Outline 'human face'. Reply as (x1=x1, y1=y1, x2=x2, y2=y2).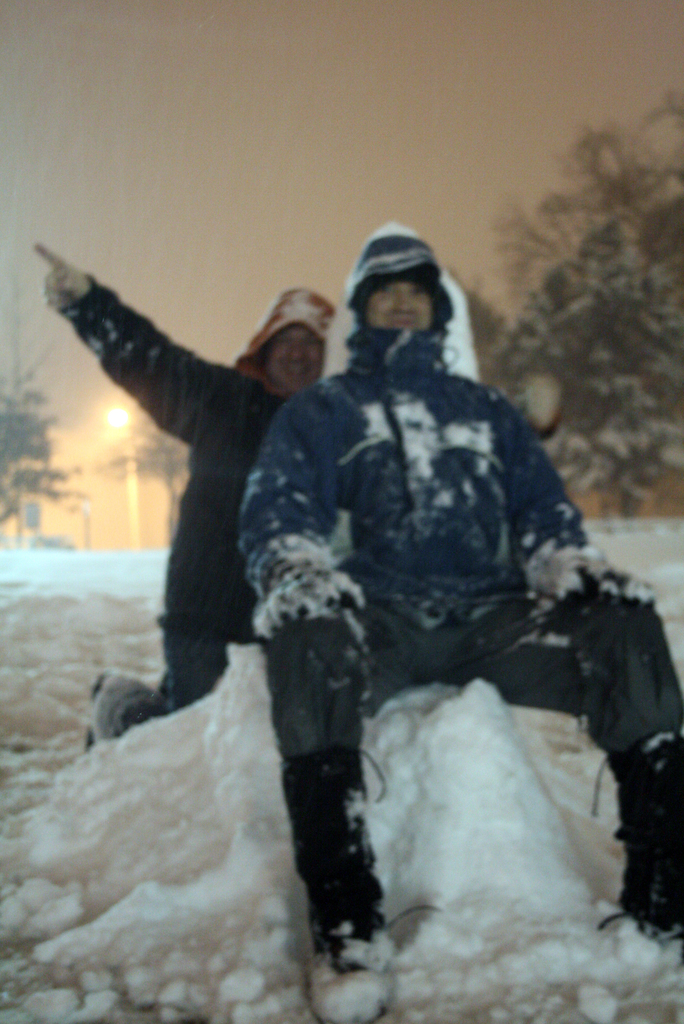
(x1=265, y1=323, x2=325, y2=393).
